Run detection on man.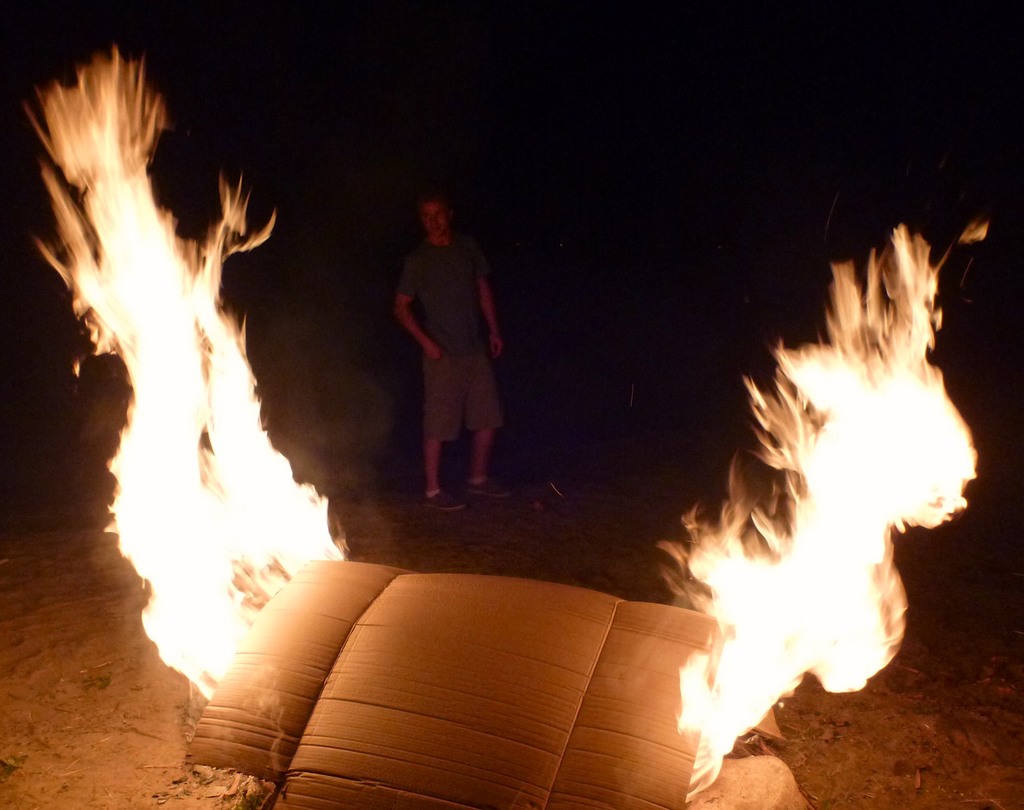
Result: 378/181/517/522.
